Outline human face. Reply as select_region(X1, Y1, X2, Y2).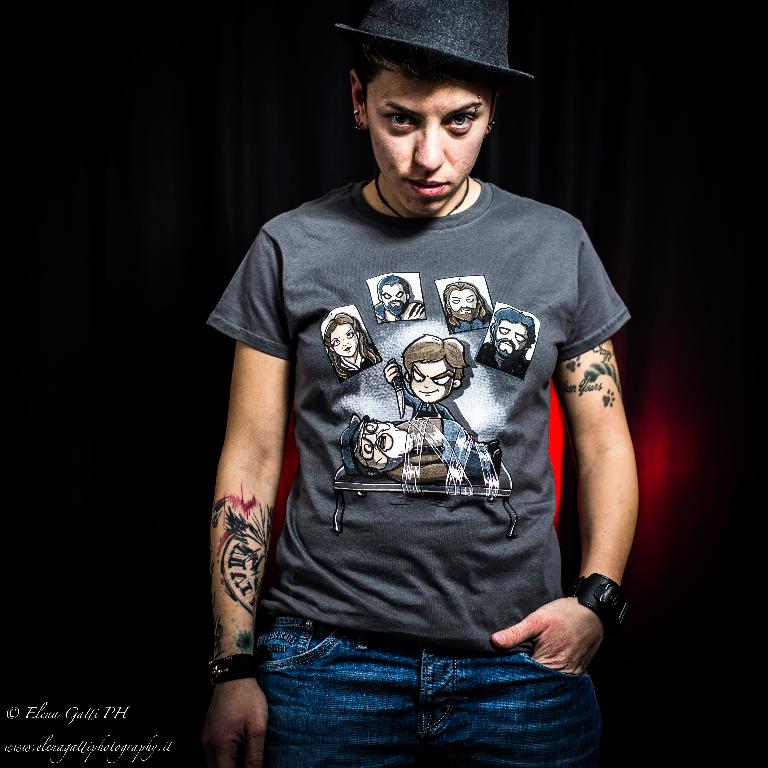
select_region(362, 56, 493, 213).
